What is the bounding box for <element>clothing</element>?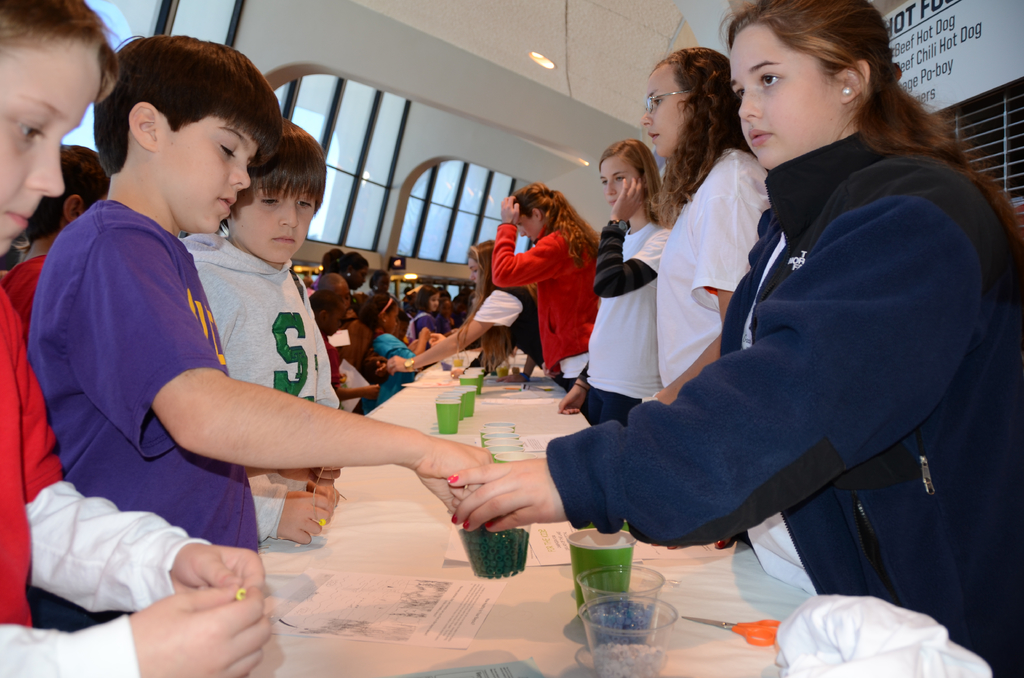
[x1=657, y1=143, x2=762, y2=386].
